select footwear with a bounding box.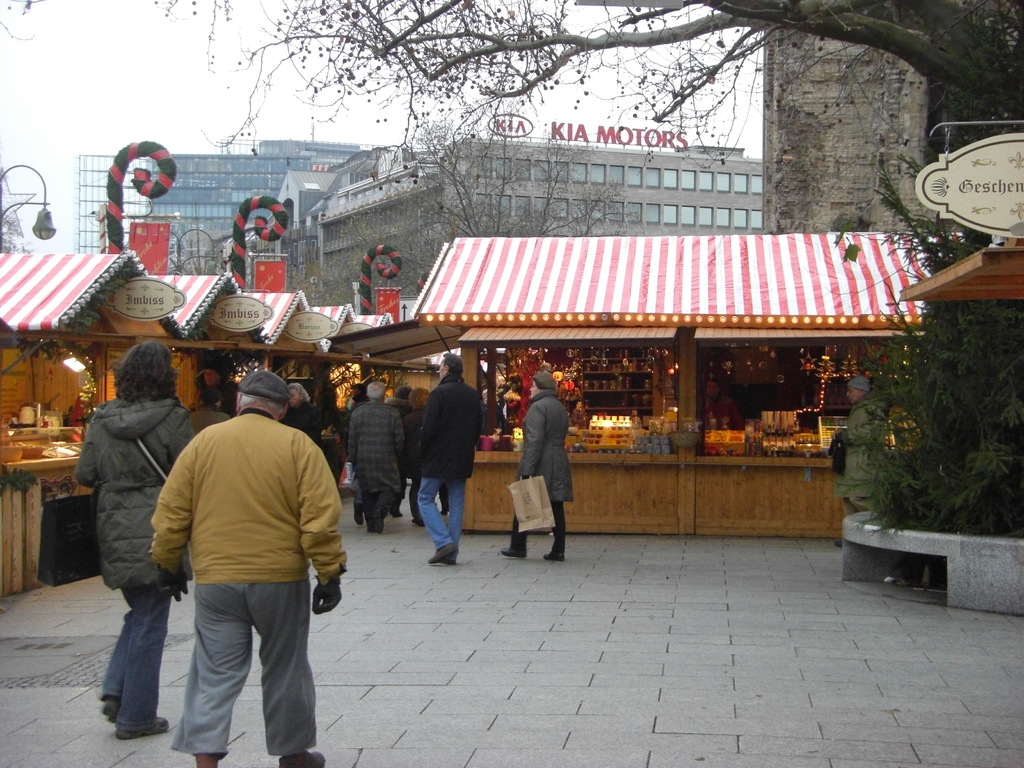
detection(428, 549, 456, 563).
